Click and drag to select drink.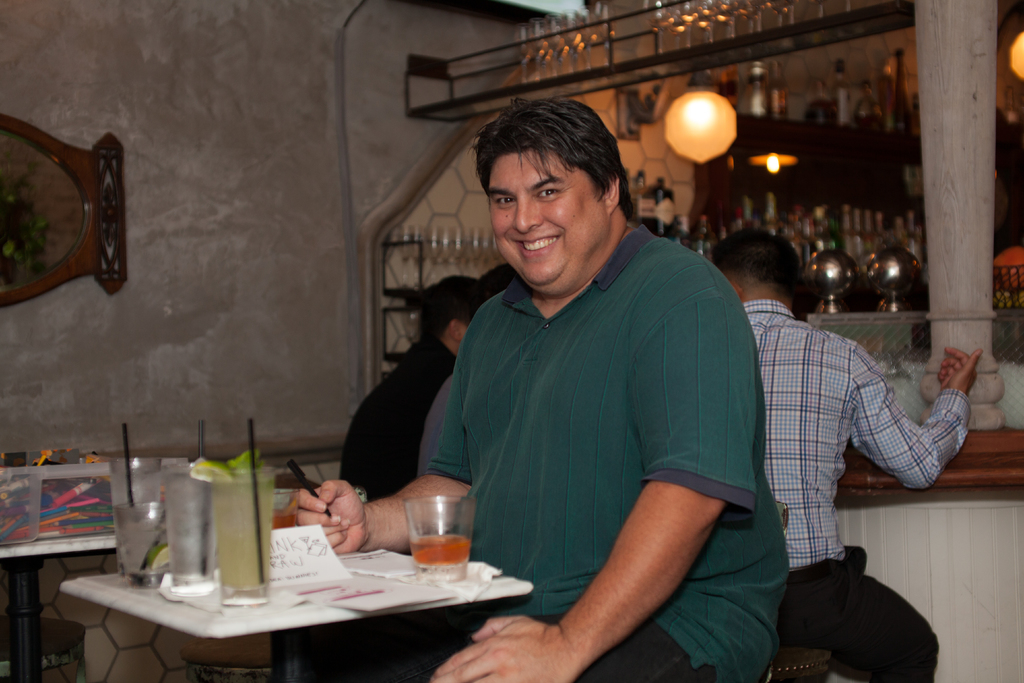
Selection: (410,537,473,566).
